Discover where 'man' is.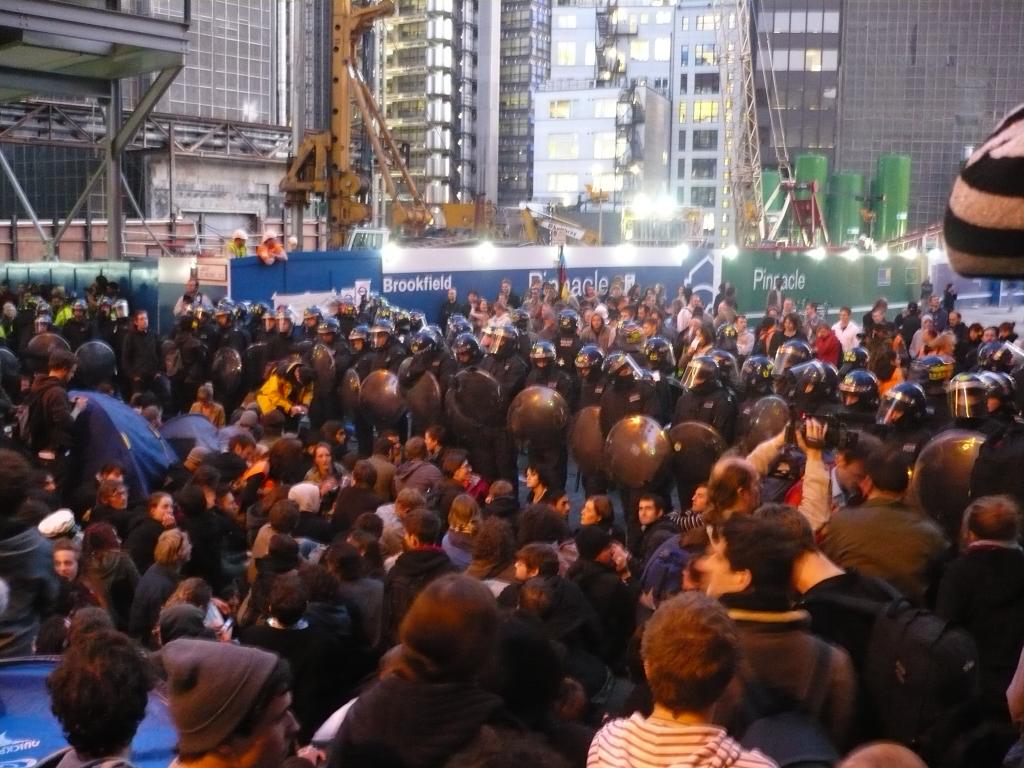
Discovered at bbox=(988, 325, 998, 339).
